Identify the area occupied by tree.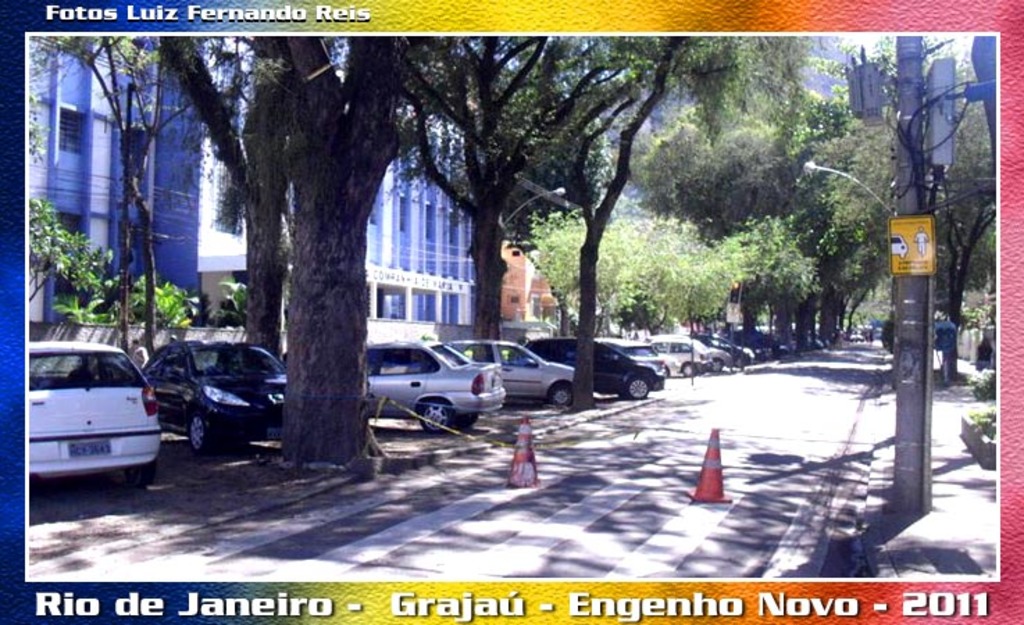
Area: Rect(156, 31, 279, 374).
